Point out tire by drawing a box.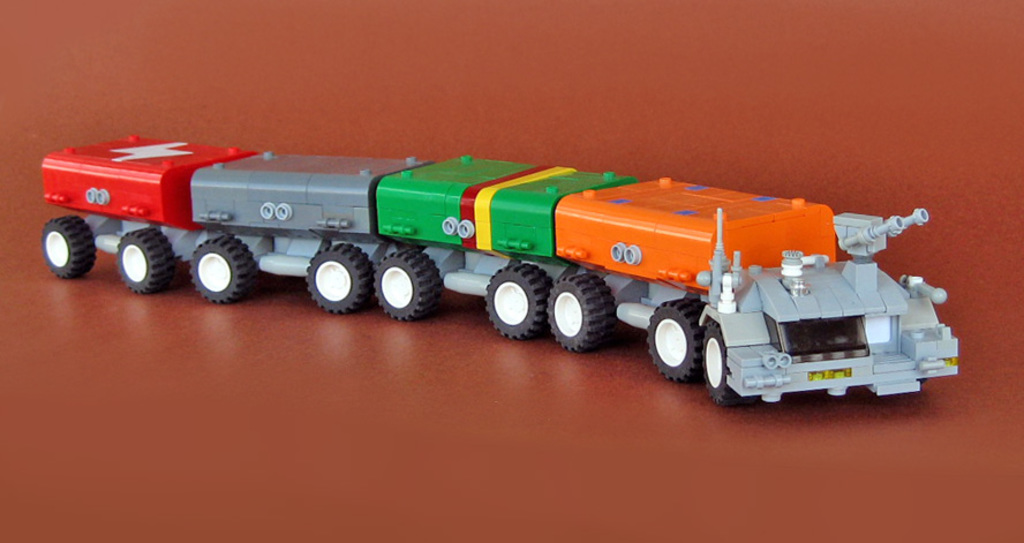
372, 248, 439, 318.
